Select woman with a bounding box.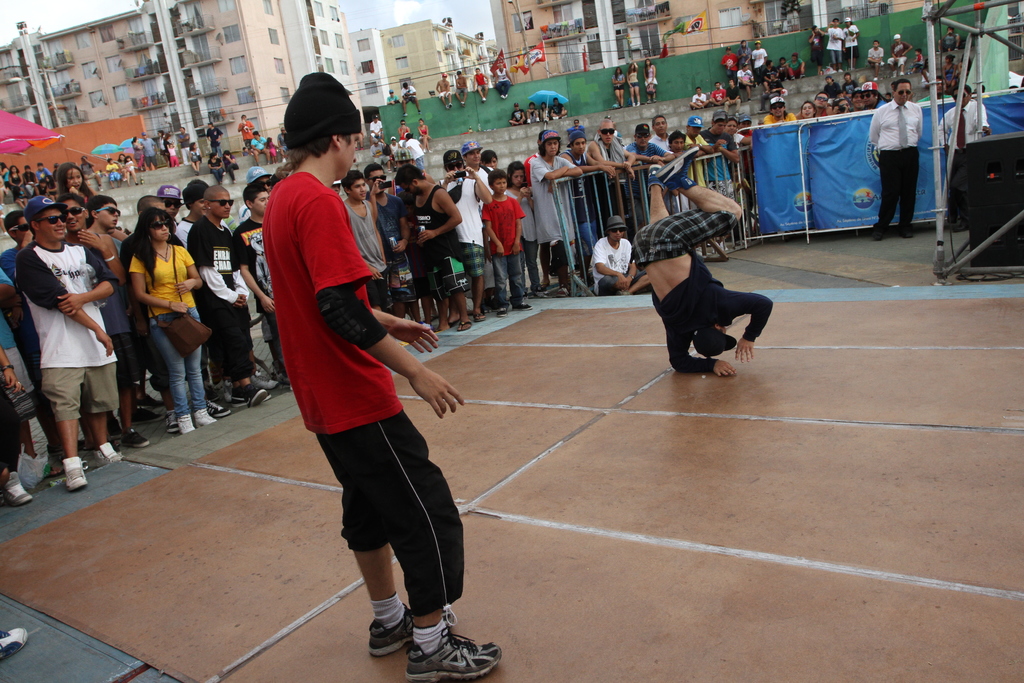
(left=131, top=134, right=148, bottom=174).
